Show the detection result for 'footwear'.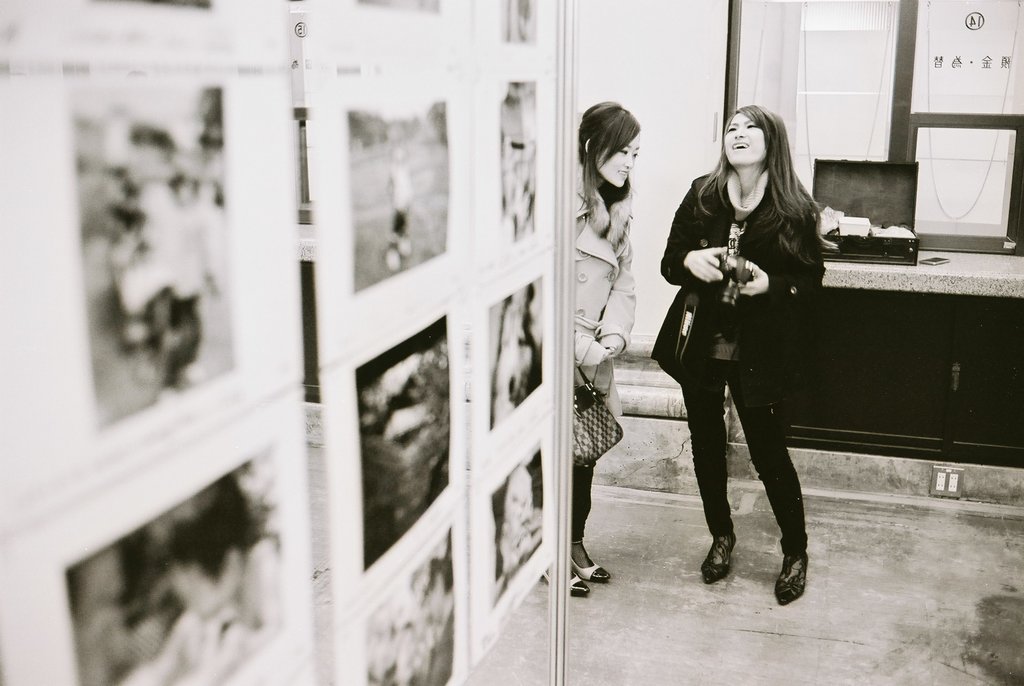
select_region(701, 528, 737, 585).
